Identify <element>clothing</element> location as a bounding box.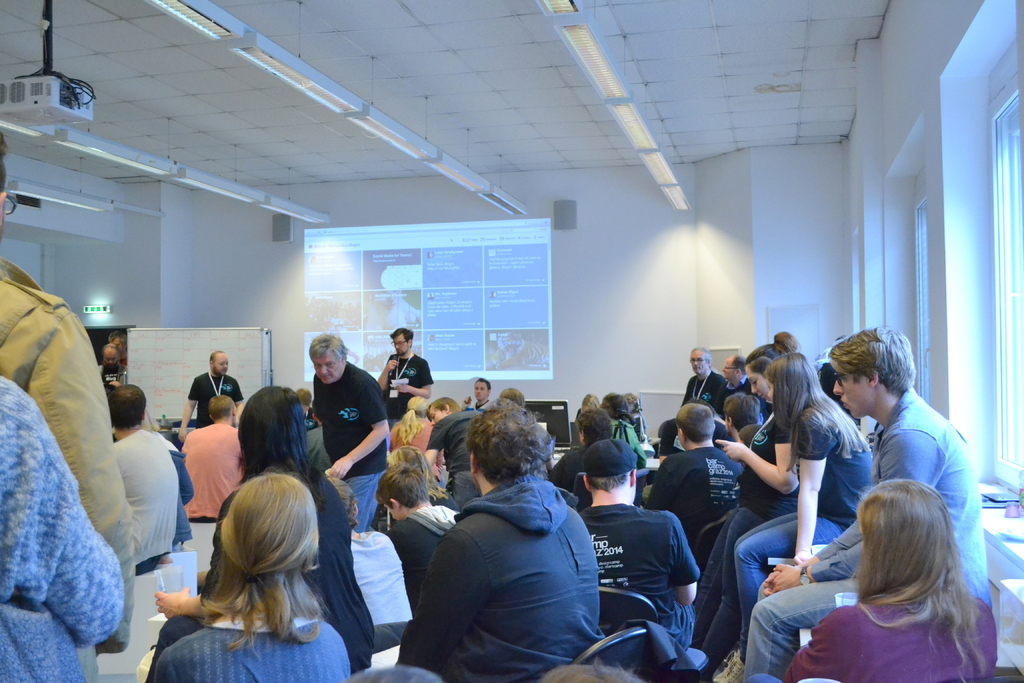
392:501:465:604.
